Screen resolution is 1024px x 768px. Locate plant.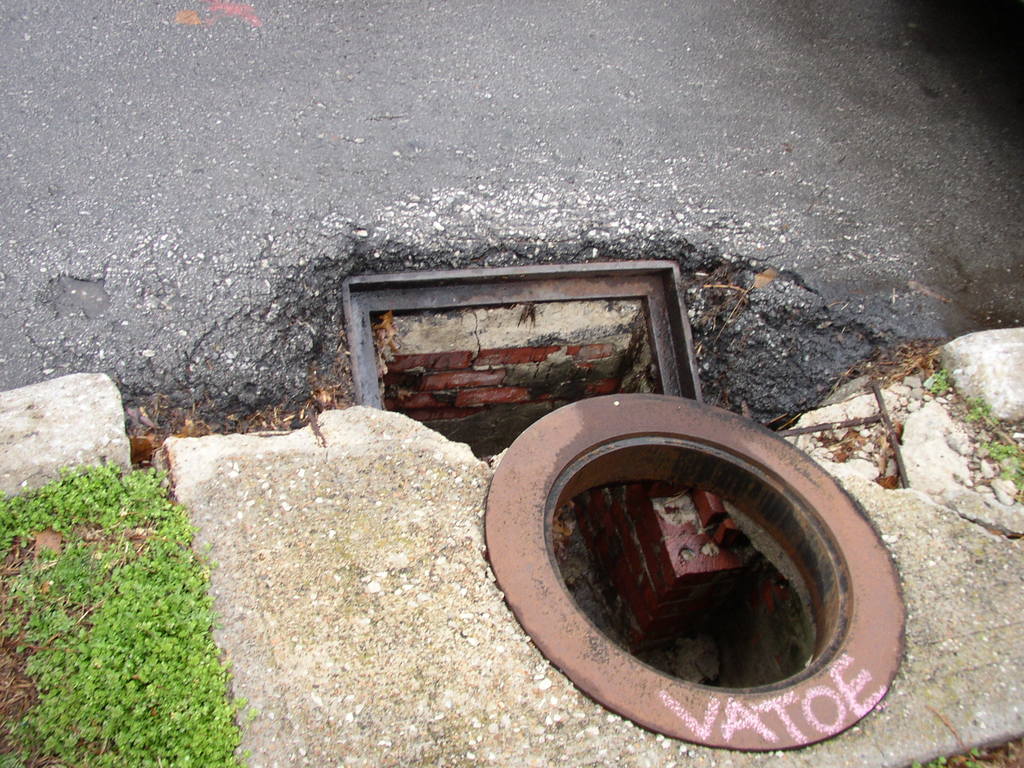
925:366:956:394.
